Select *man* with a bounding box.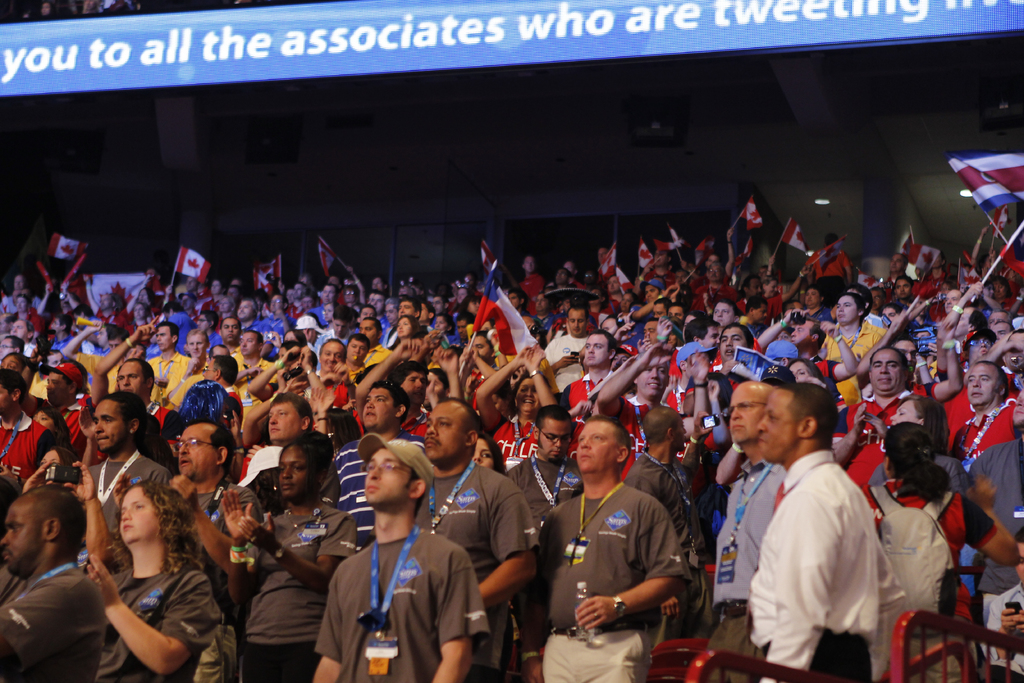
bbox=[541, 411, 706, 674].
